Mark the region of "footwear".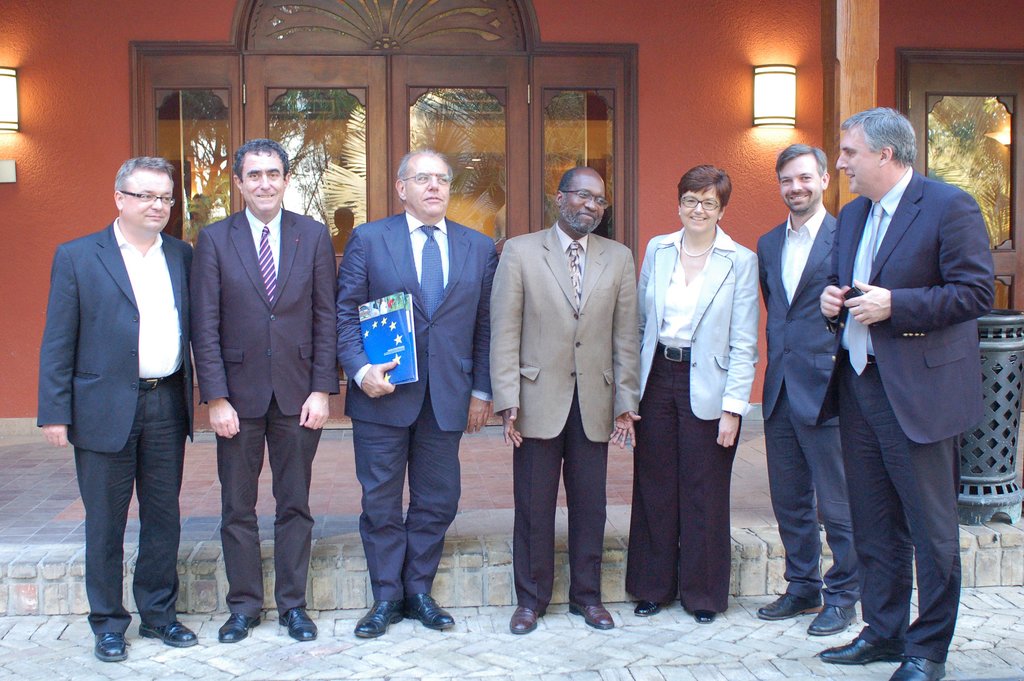
Region: <bbox>803, 606, 861, 636</bbox>.
